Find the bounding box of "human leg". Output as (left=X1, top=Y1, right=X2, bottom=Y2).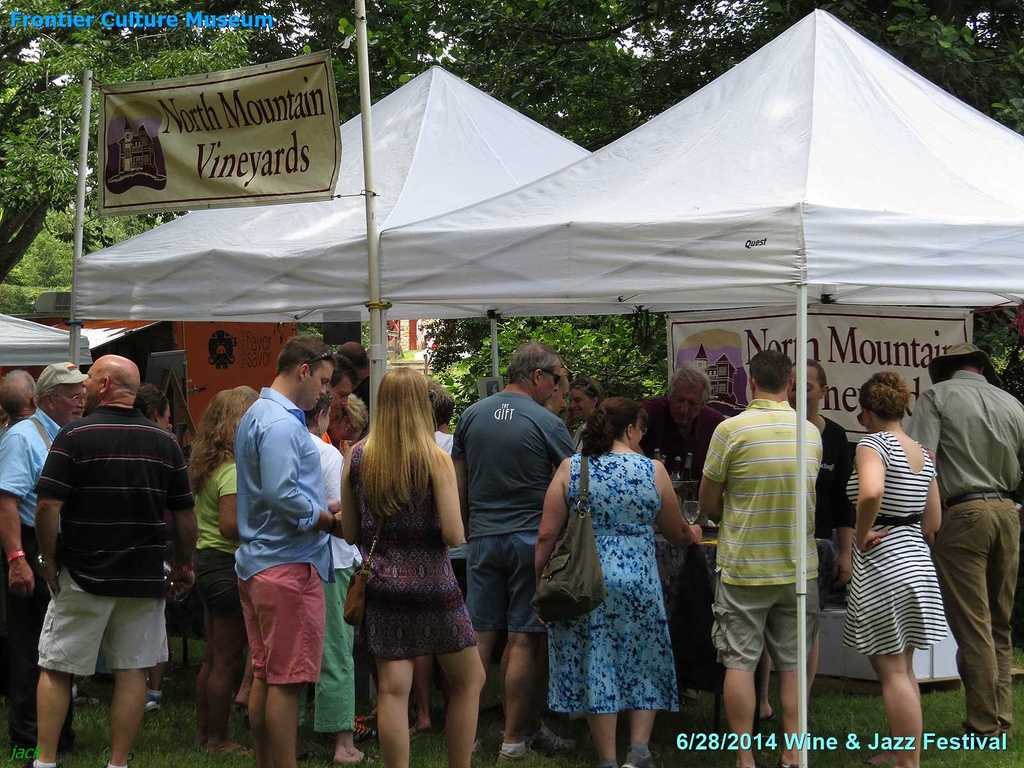
(left=623, top=705, right=655, bottom=765).
